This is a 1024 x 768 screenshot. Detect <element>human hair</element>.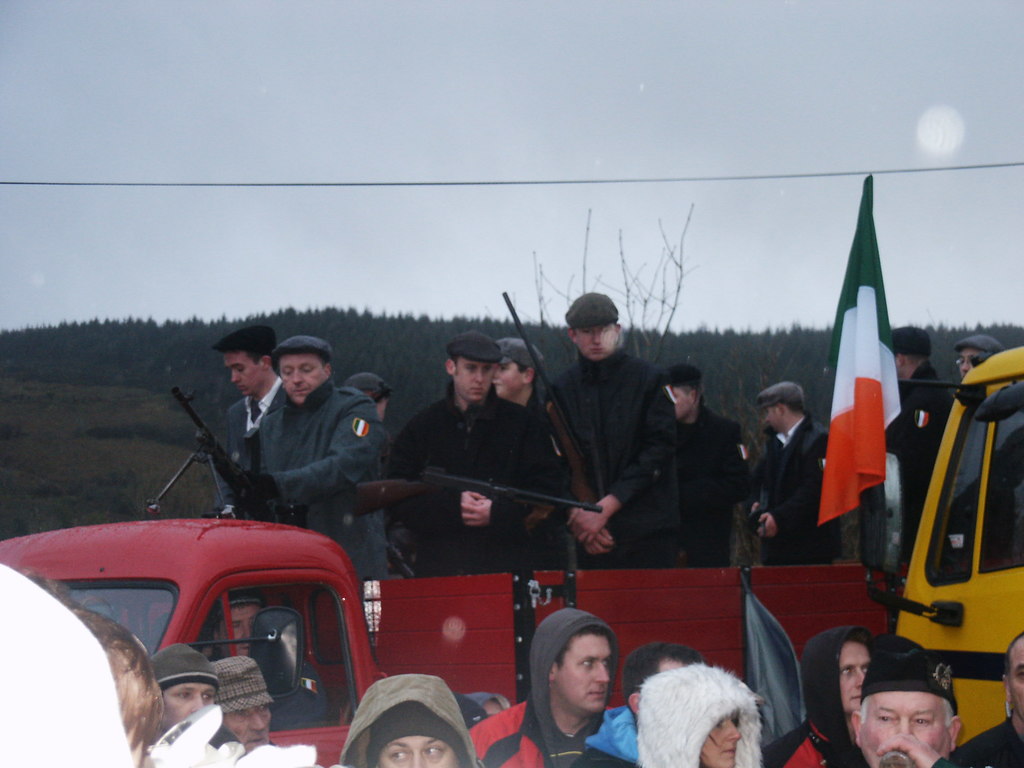
(488, 696, 501, 704).
